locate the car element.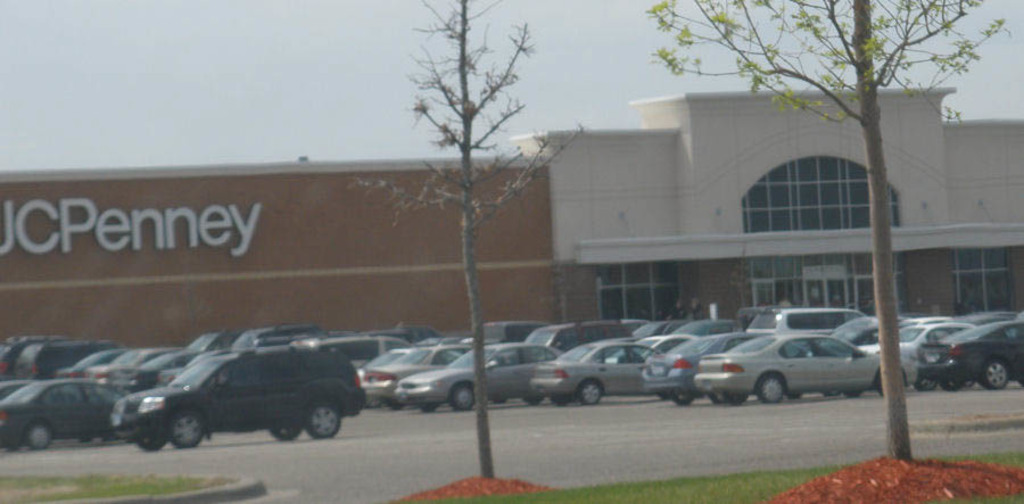
Element bbox: region(647, 331, 755, 406).
